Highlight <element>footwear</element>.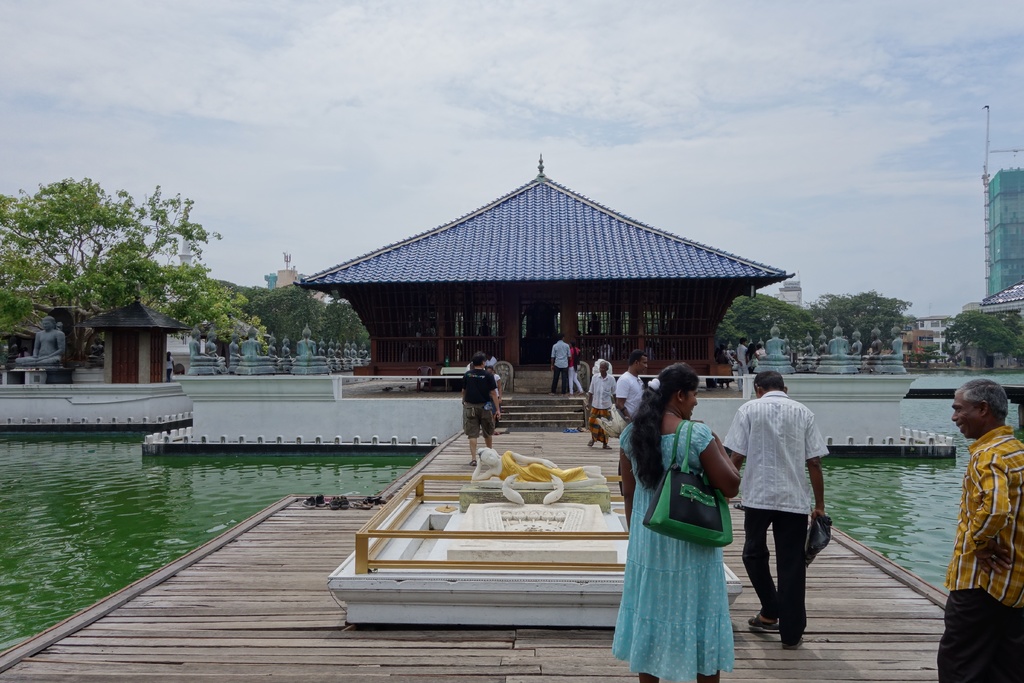
Highlighted region: 550, 393, 552, 395.
